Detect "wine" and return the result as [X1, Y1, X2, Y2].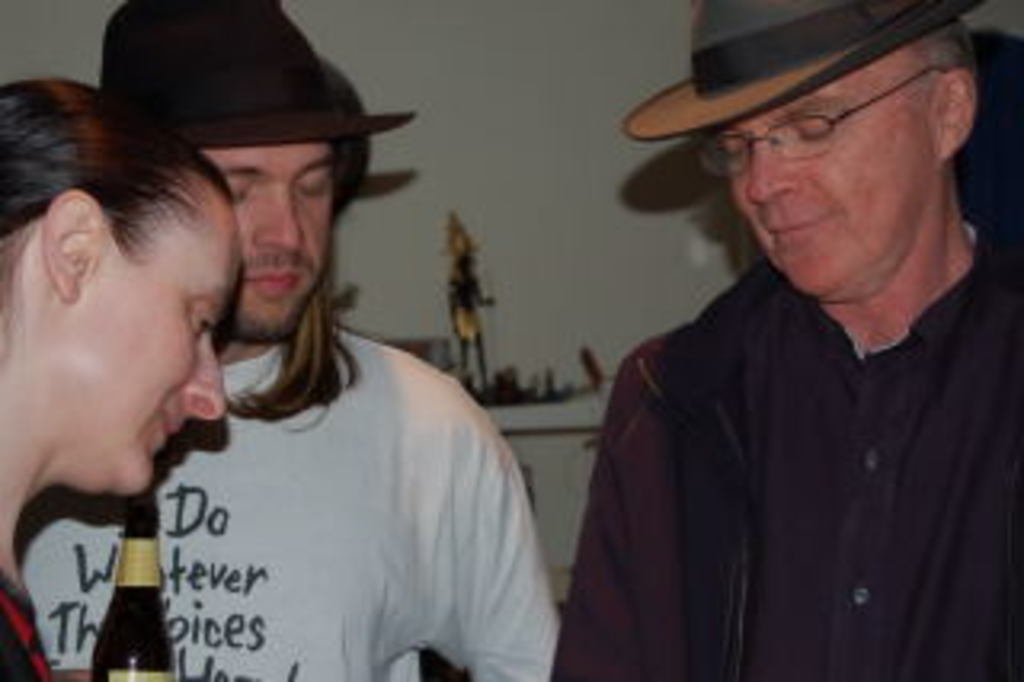
[86, 496, 179, 679].
